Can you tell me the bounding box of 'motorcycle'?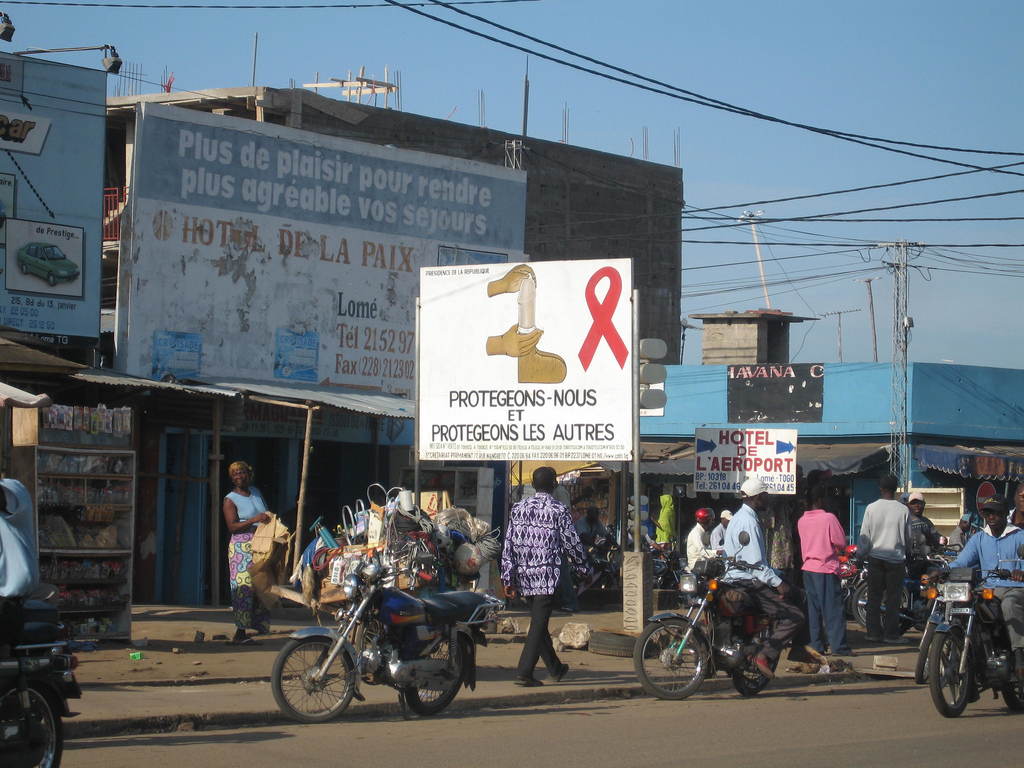
<bbox>861, 534, 961, 636</bbox>.
